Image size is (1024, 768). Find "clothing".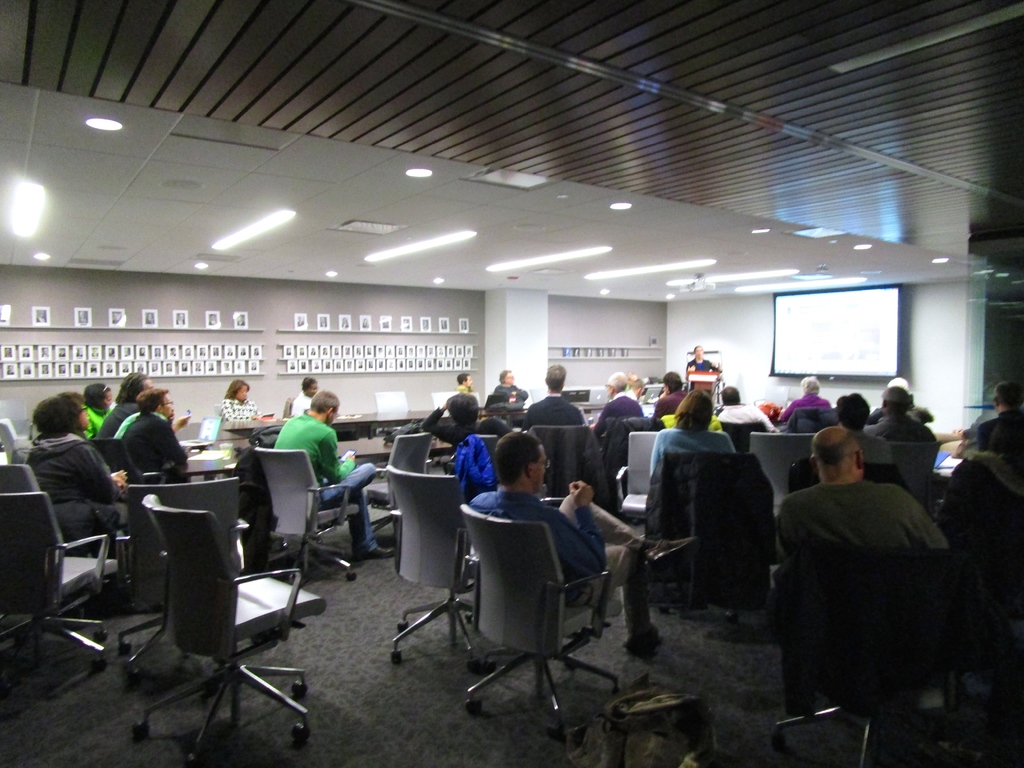
599/392/645/431.
